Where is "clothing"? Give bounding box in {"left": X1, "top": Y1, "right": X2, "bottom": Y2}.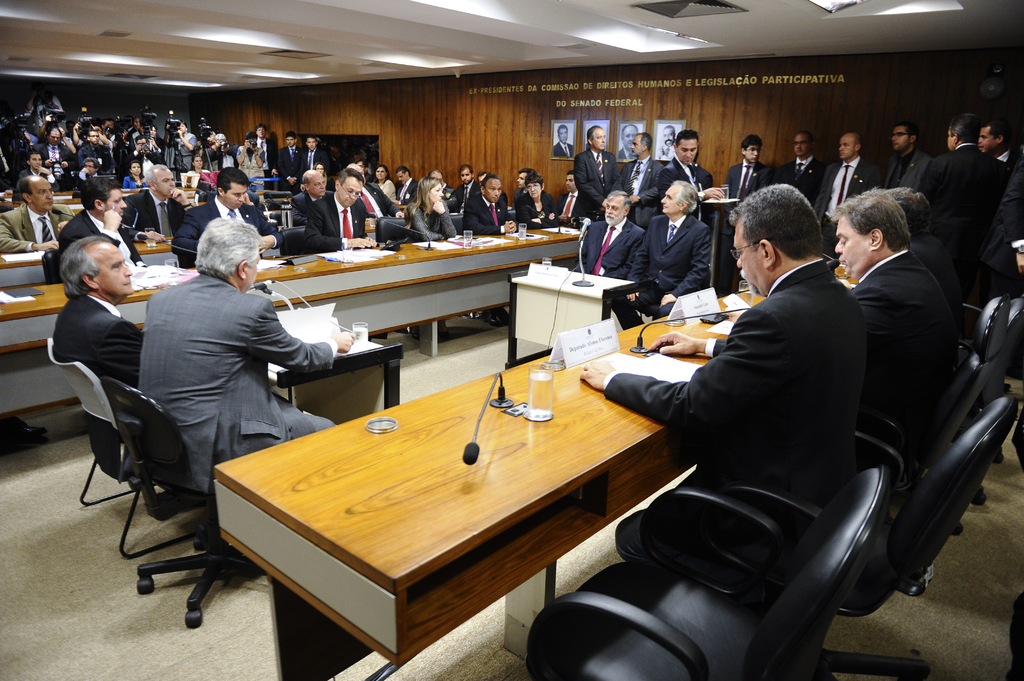
{"left": 871, "top": 147, "right": 931, "bottom": 195}.
